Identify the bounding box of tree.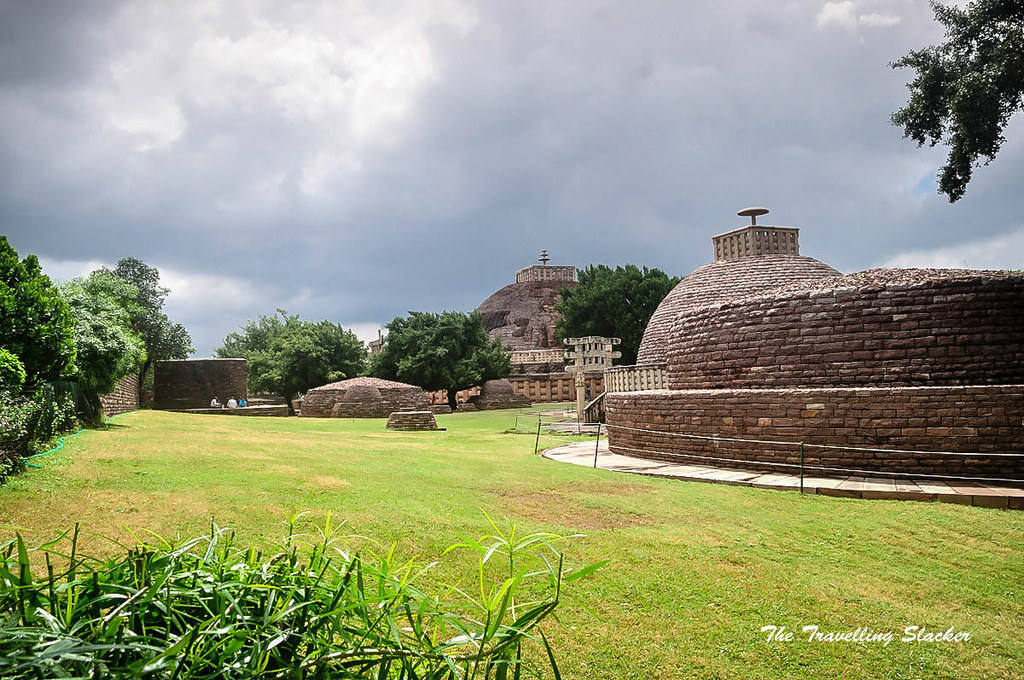
l=896, t=12, r=1012, b=221.
